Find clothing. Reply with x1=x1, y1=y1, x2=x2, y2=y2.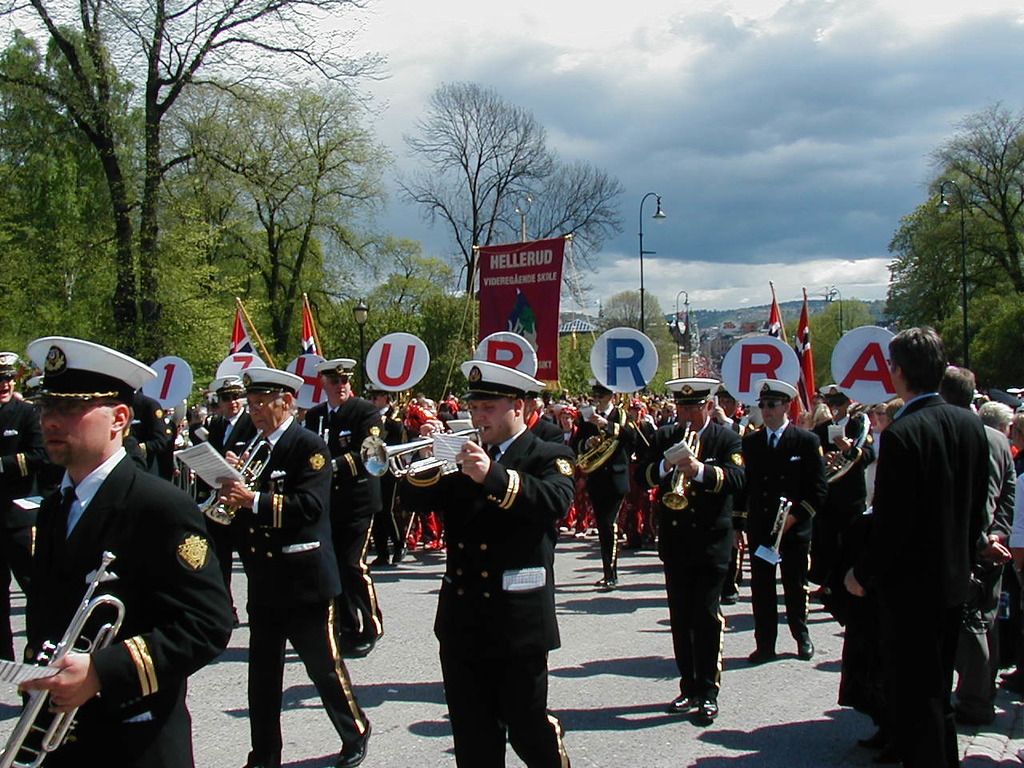
x1=571, y1=386, x2=638, y2=574.
